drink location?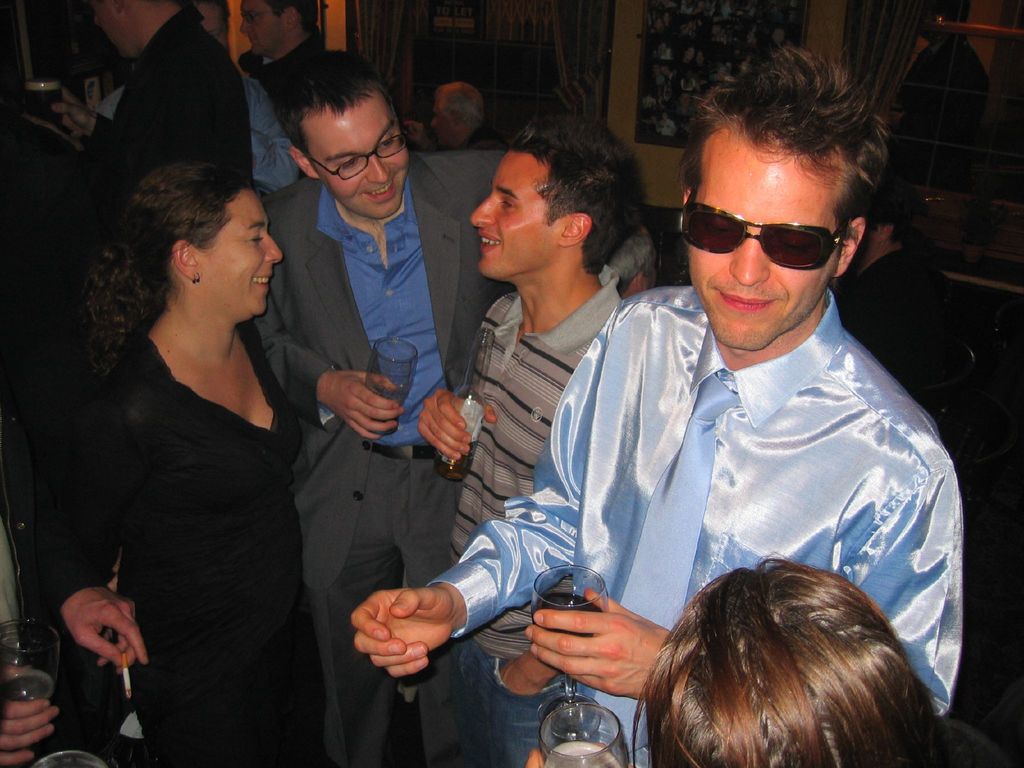
(435, 442, 483, 484)
